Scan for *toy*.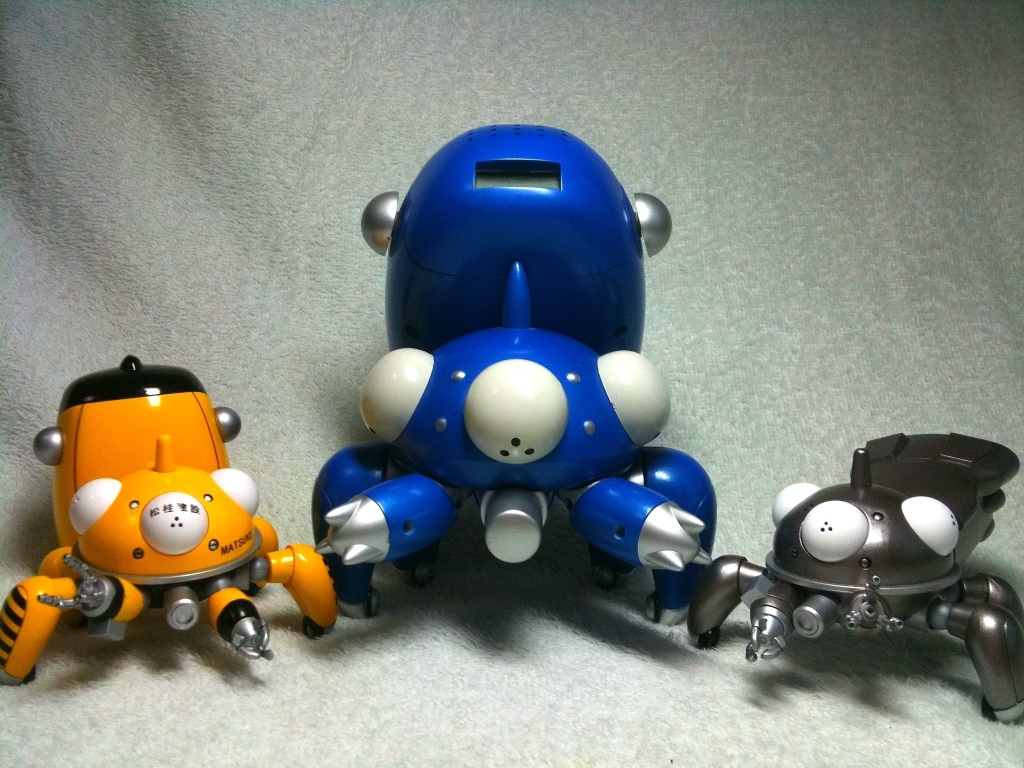
Scan result: {"x1": 308, "y1": 122, "x2": 719, "y2": 623}.
